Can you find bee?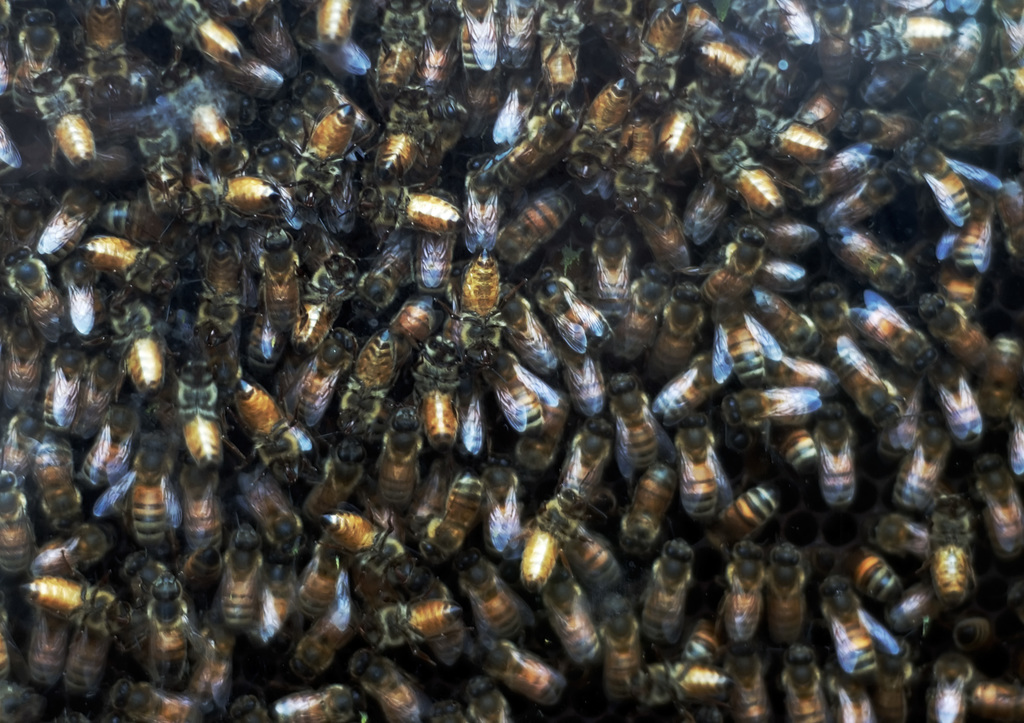
Yes, bounding box: 0,131,33,202.
